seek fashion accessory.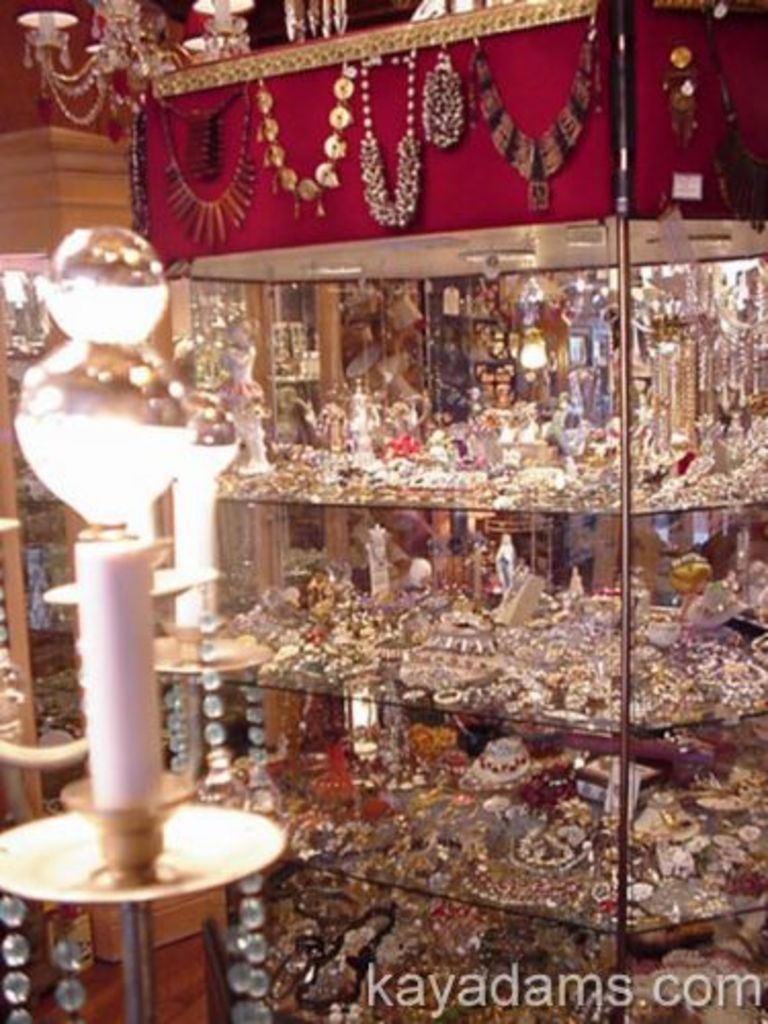
[422, 41, 463, 139].
